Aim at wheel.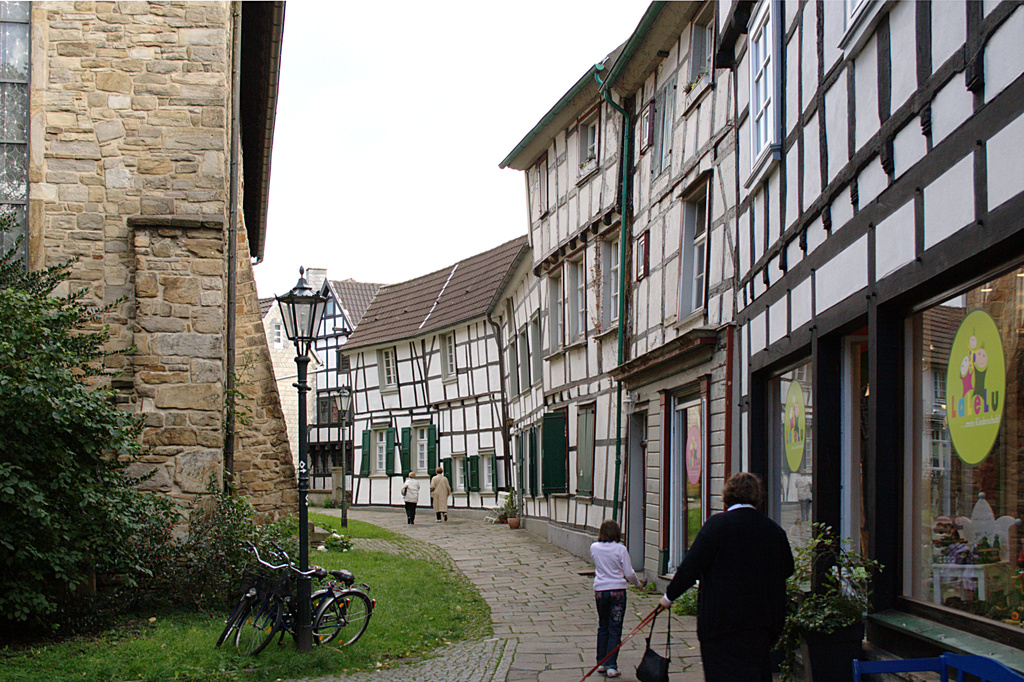
Aimed at [x1=218, y1=592, x2=254, y2=650].
